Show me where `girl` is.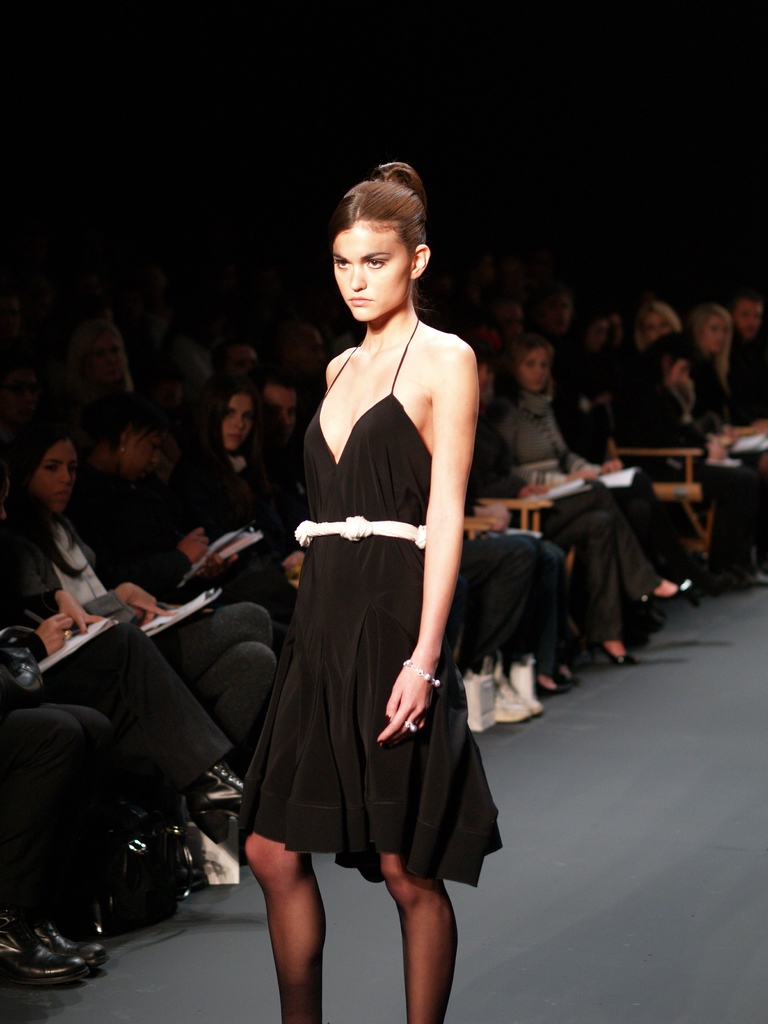
`girl` is at region(685, 307, 767, 598).
